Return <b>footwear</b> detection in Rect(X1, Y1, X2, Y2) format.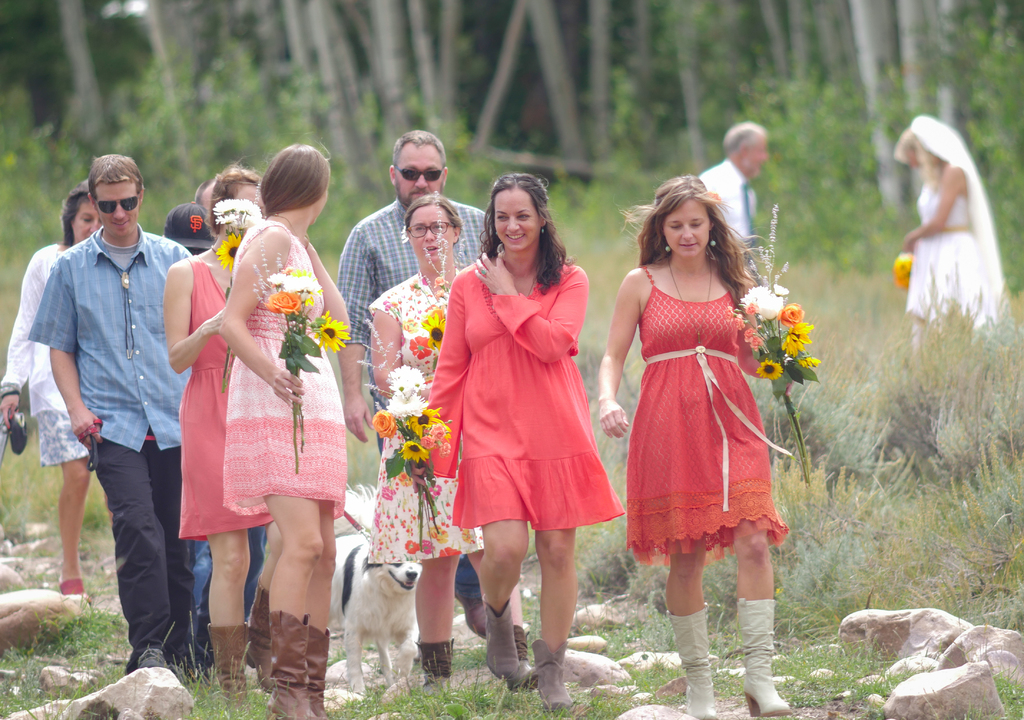
Rect(529, 637, 575, 709).
